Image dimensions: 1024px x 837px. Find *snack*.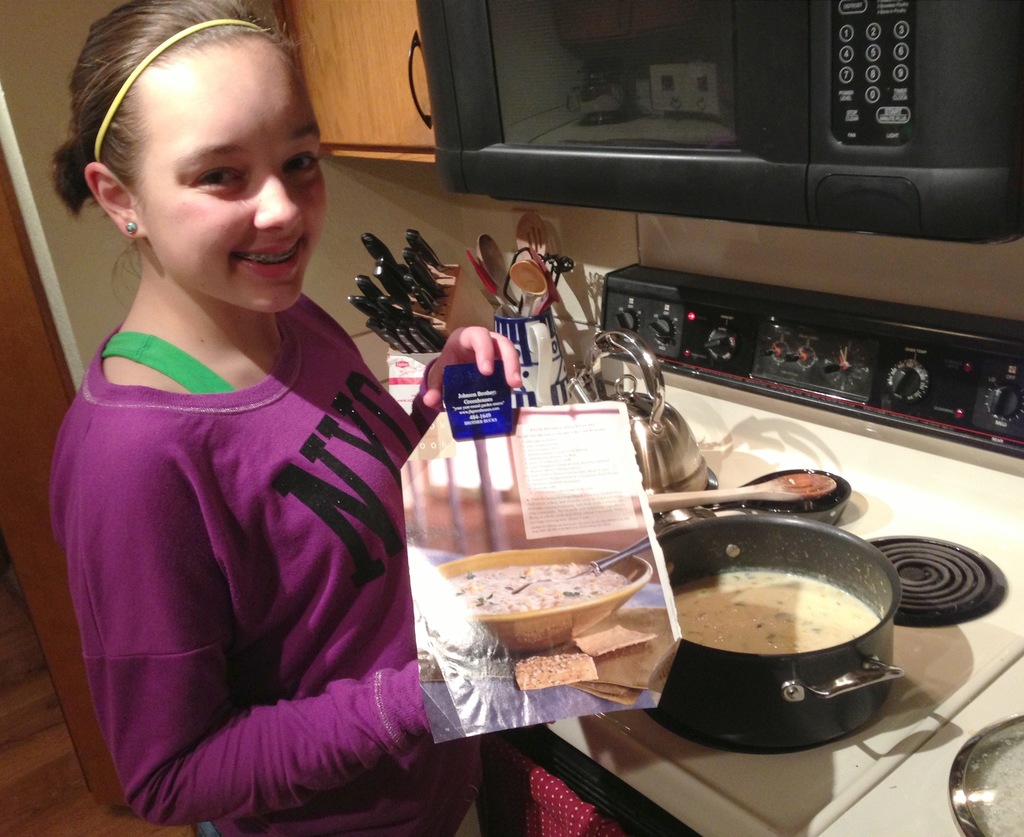
bbox=(434, 558, 640, 612).
